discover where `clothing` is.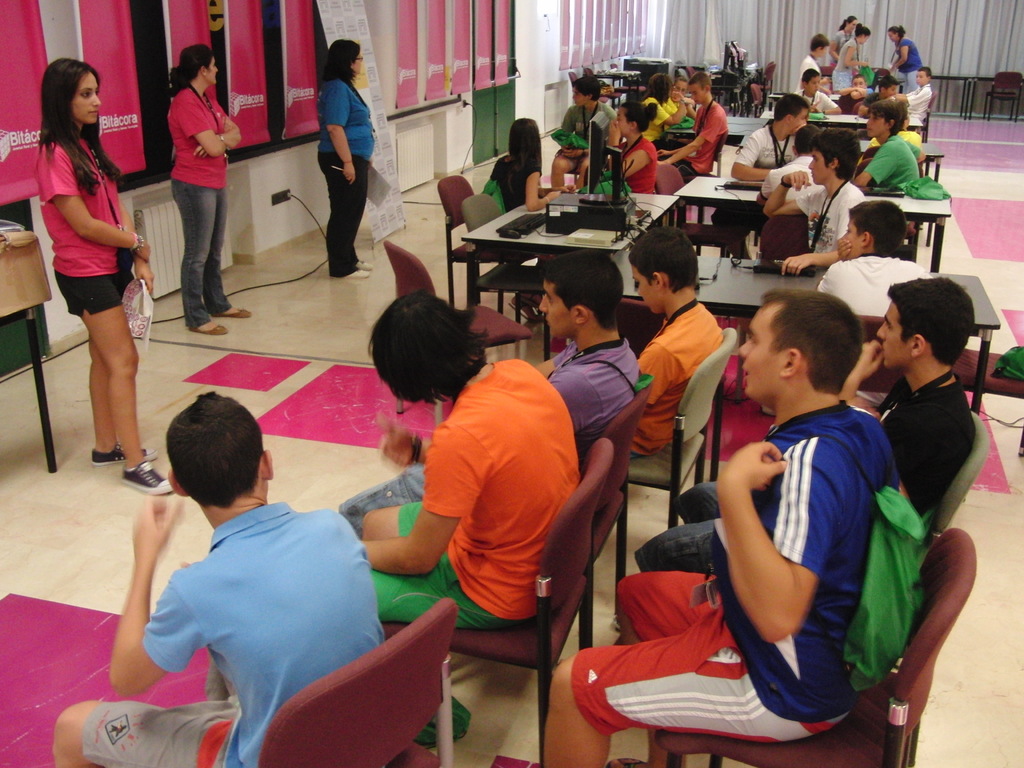
Discovered at 832,30,853,61.
